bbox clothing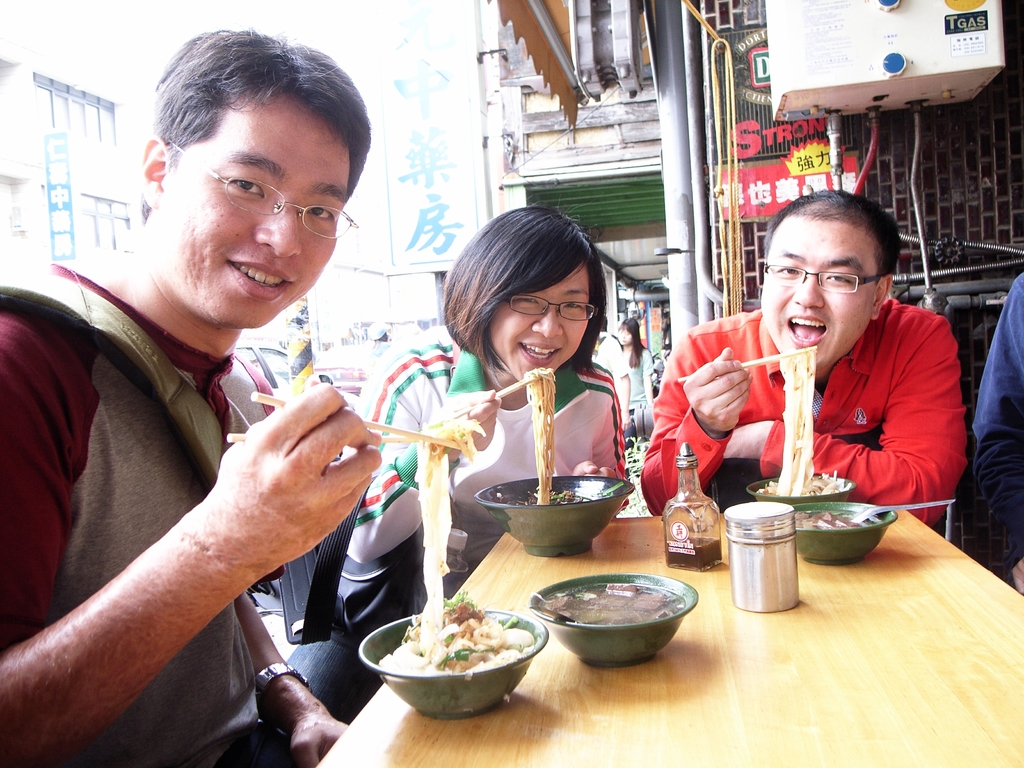
0 263 291 767
